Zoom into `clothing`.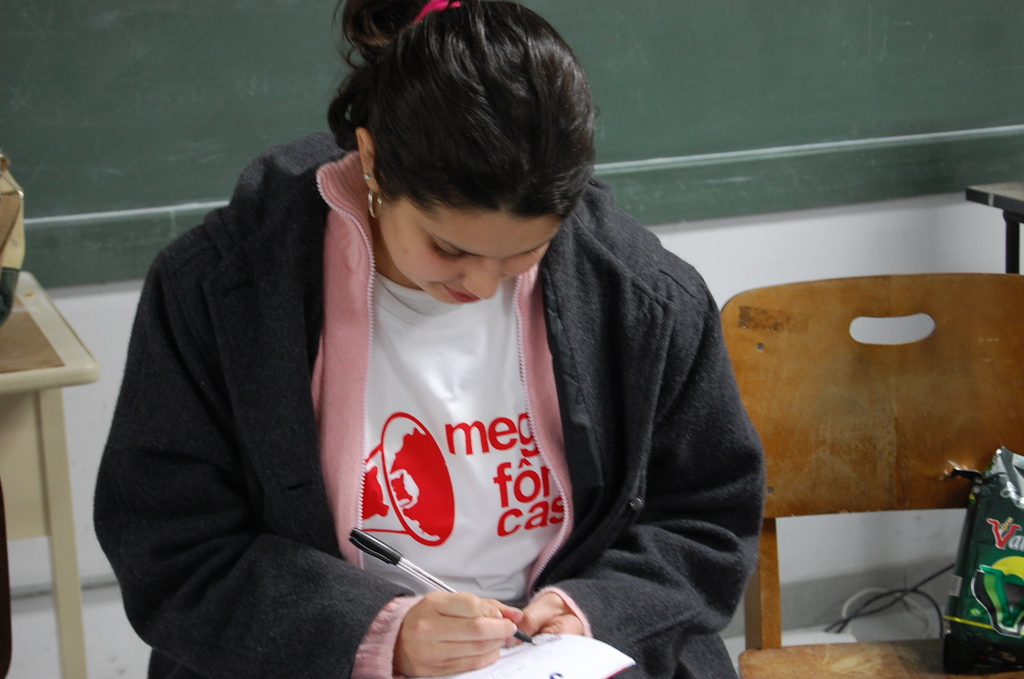
Zoom target: 87,126,768,678.
